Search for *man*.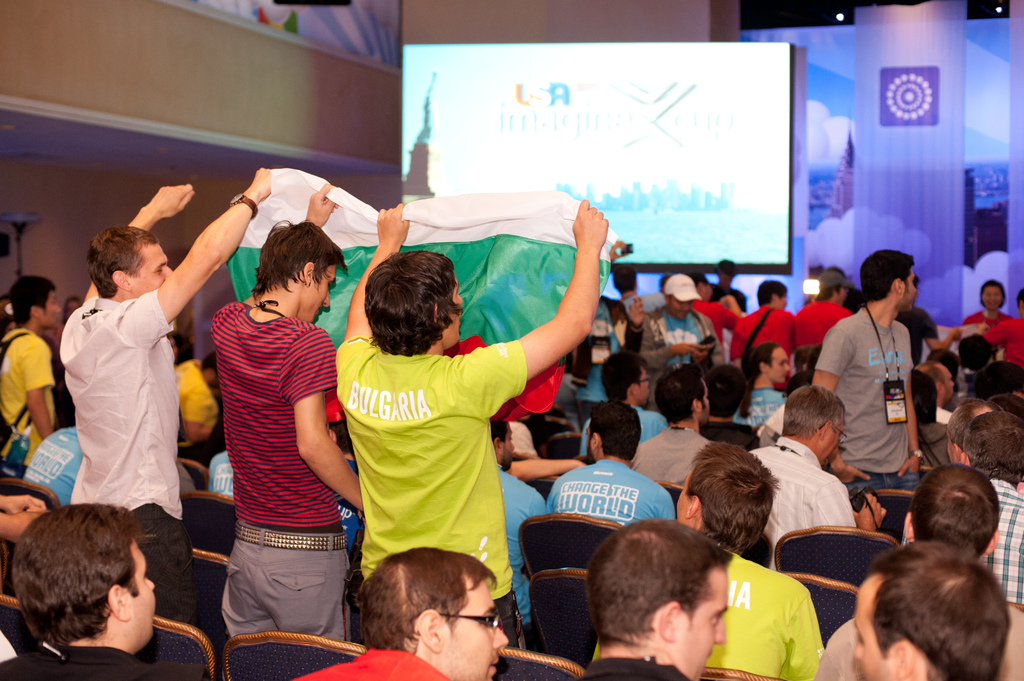
Found at (left=792, top=272, right=855, bottom=346).
